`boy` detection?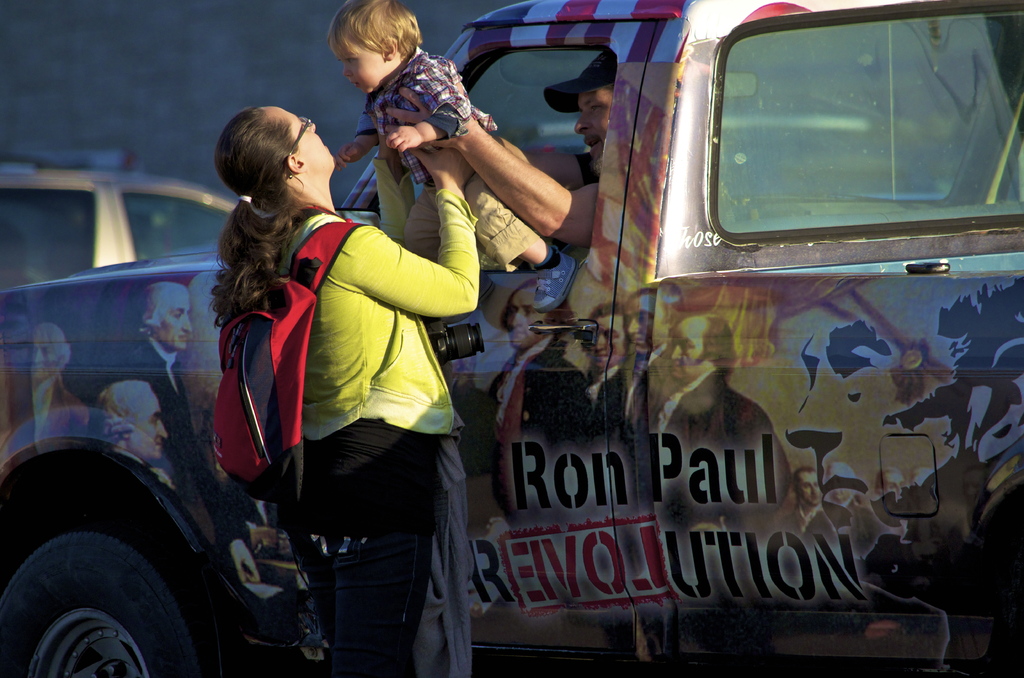
{"left": 303, "top": 26, "right": 575, "bottom": 305}
